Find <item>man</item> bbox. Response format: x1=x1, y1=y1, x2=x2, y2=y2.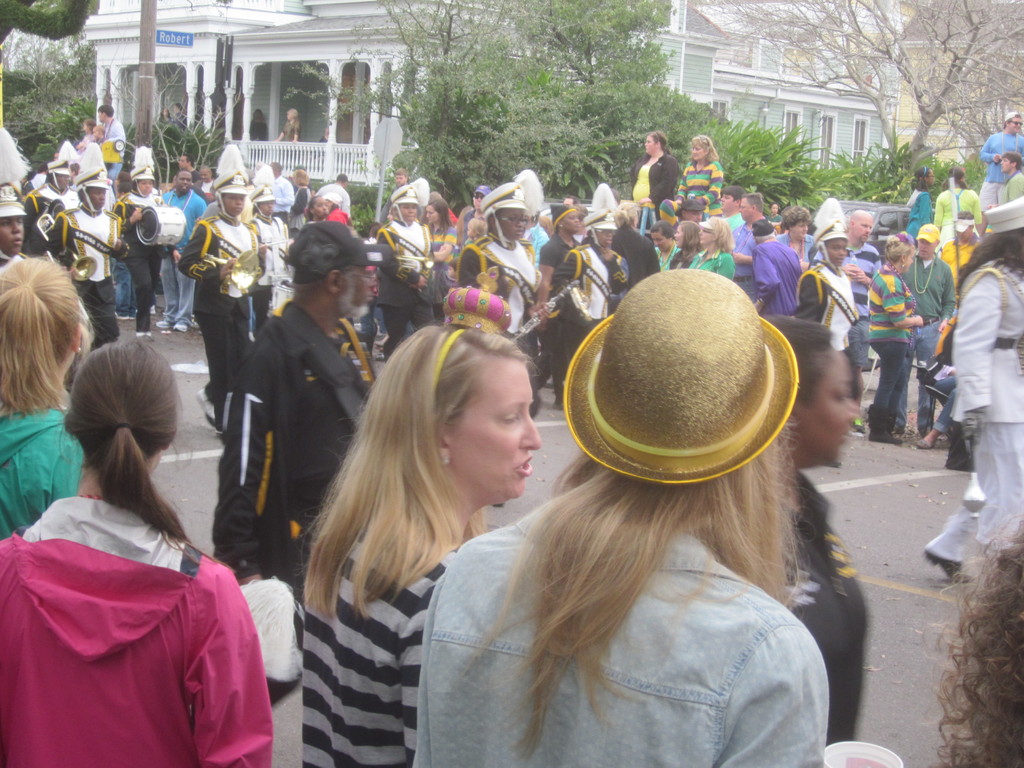
x1=21, y1=148, x2=77, y2=257.
